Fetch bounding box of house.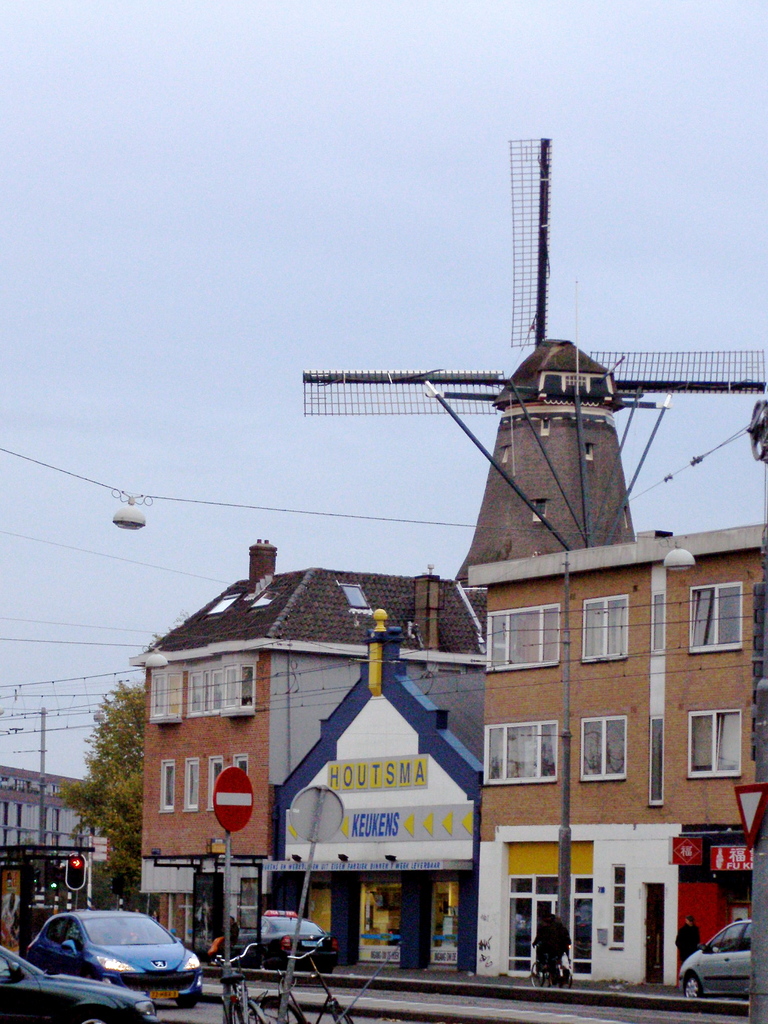
Bbox: bbox=[129, 534, 483, 953].
